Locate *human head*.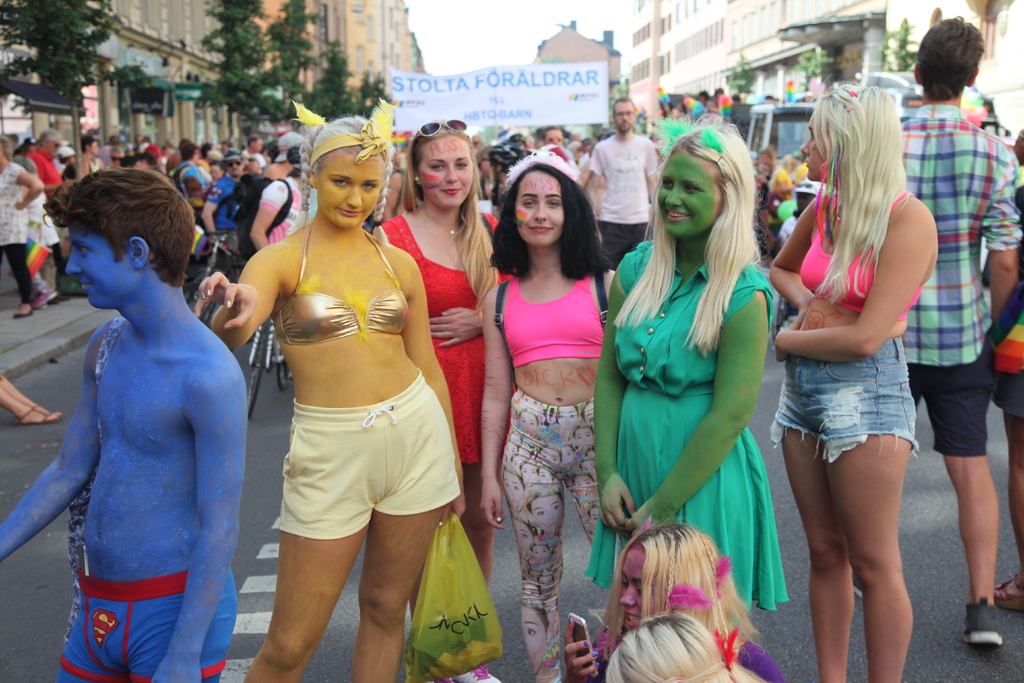
Bounding box: {"left": 540, "top": 120, "right": 564, "bottom": 147}.
